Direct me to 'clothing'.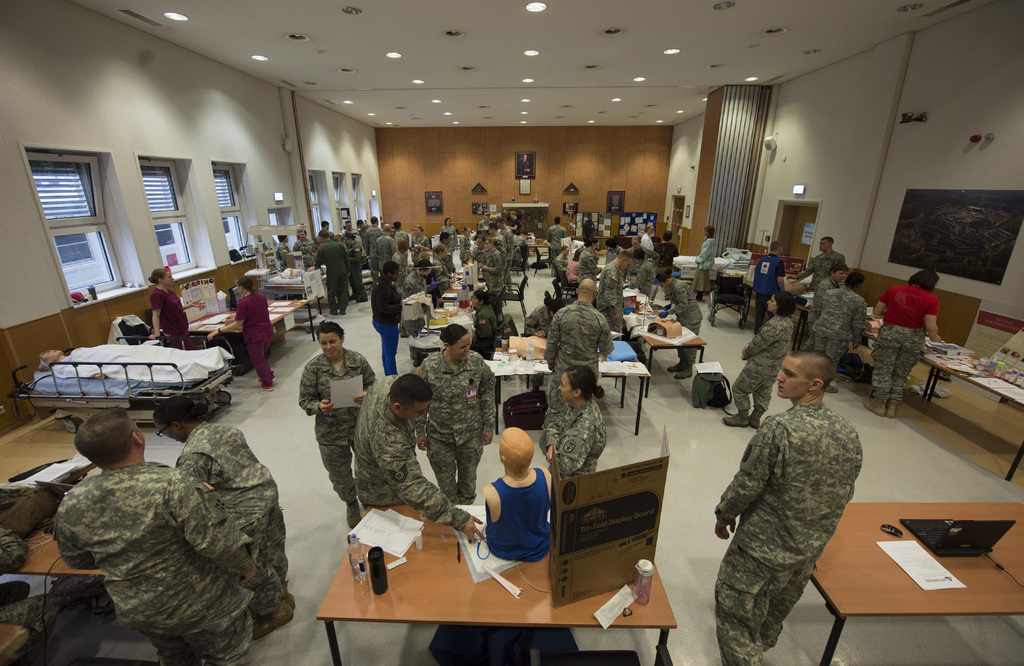
Direction: (x1=502, y1=227, x2=514, y2=289).
